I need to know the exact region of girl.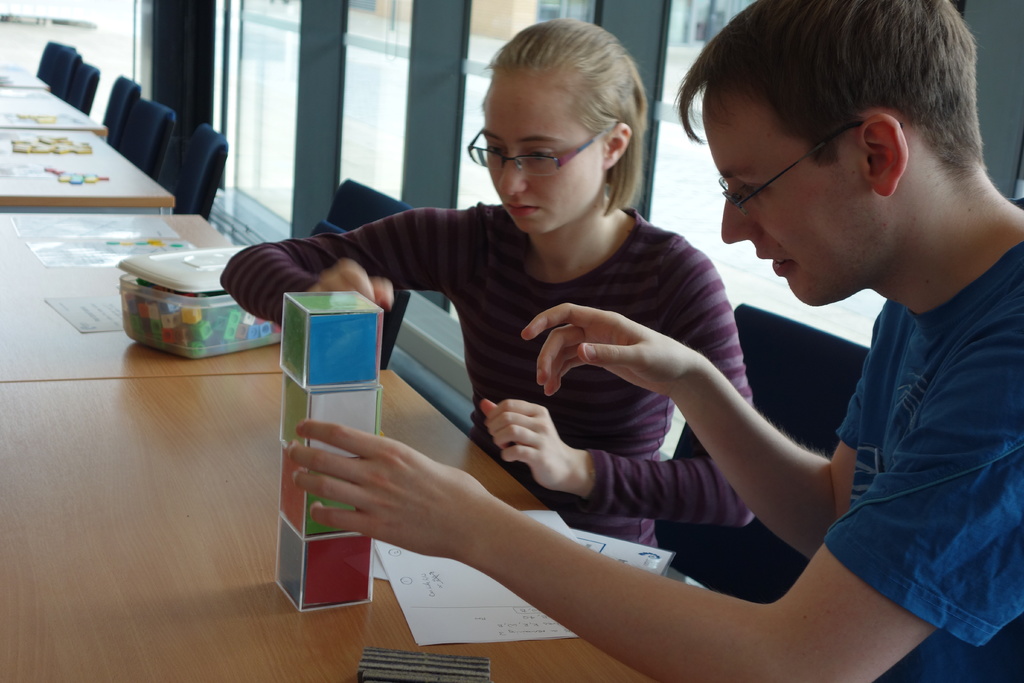
Region: 212:16:766:559.
